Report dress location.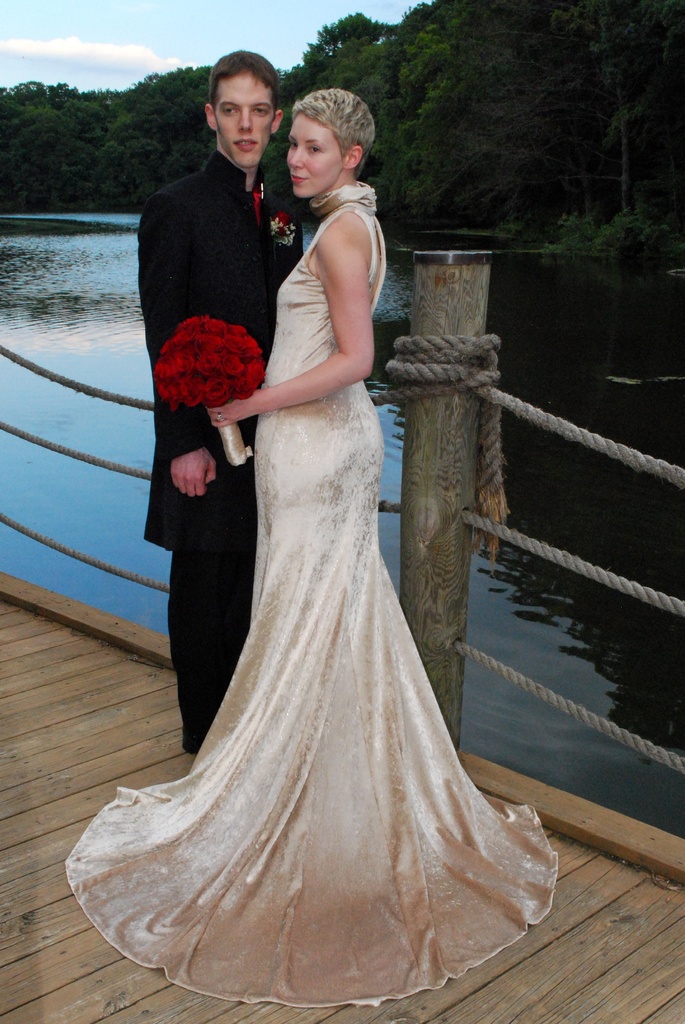
Report: {"left": 61, "top": 183, "right": 558, "bottom": 1005}.
